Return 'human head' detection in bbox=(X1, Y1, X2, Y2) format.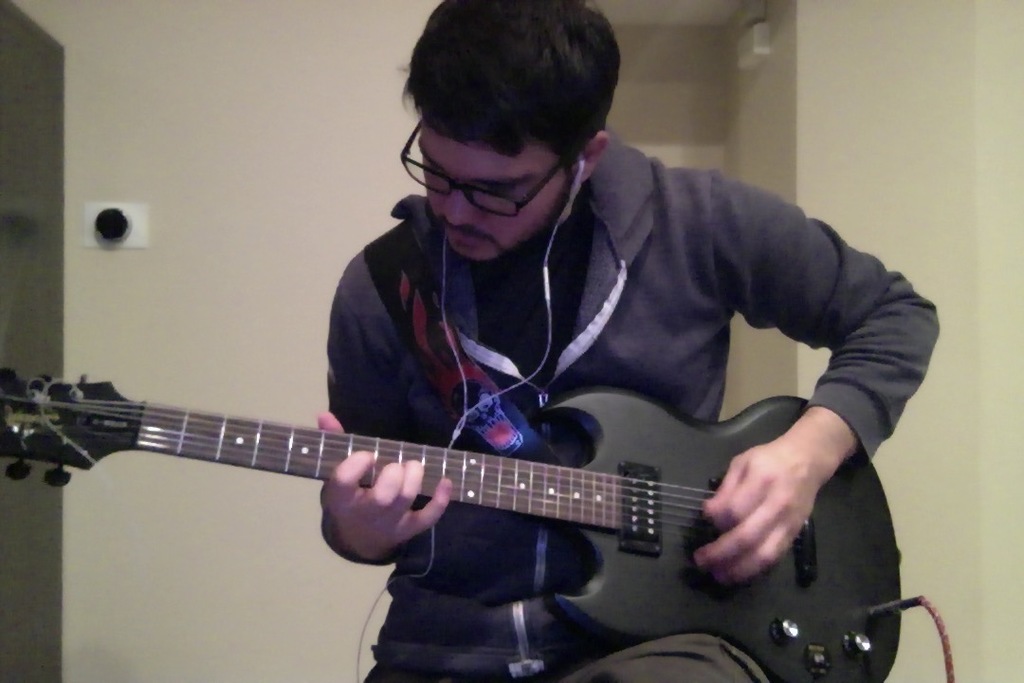
bbox=(402, 2, 626, 258).
